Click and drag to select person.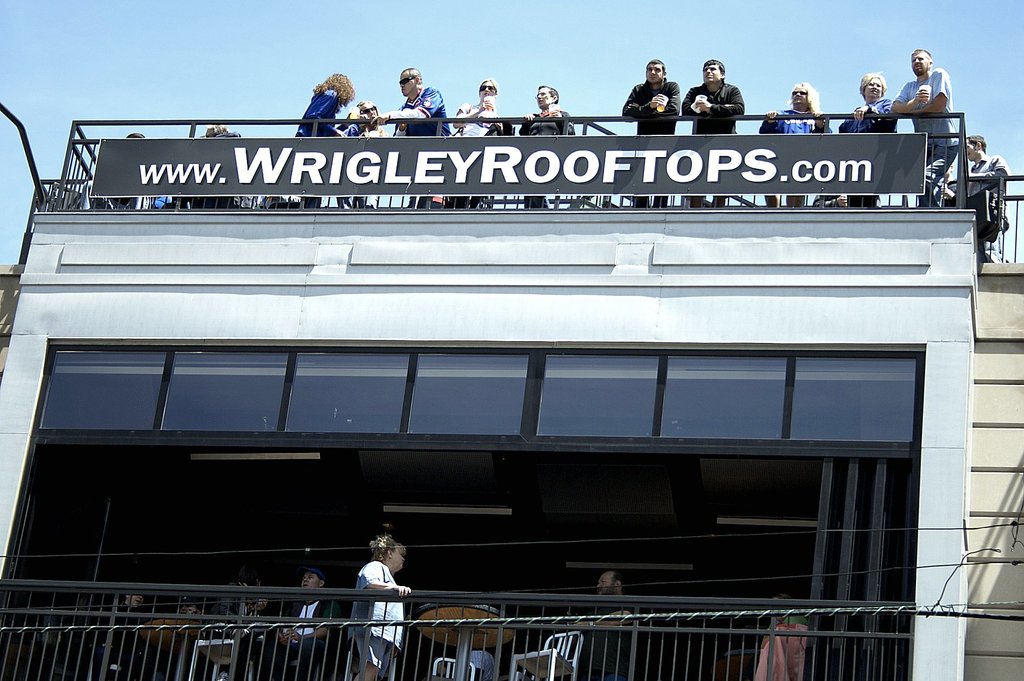
Selection: rect(509, 74, 573, 217).
